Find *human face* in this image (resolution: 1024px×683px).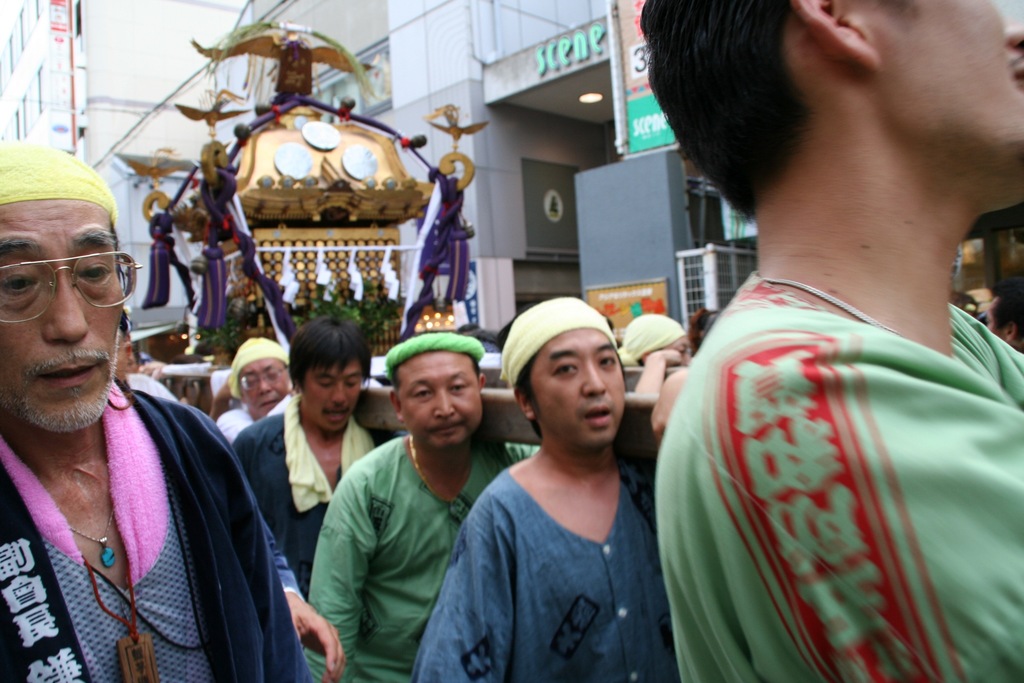
241:358:289:414.
